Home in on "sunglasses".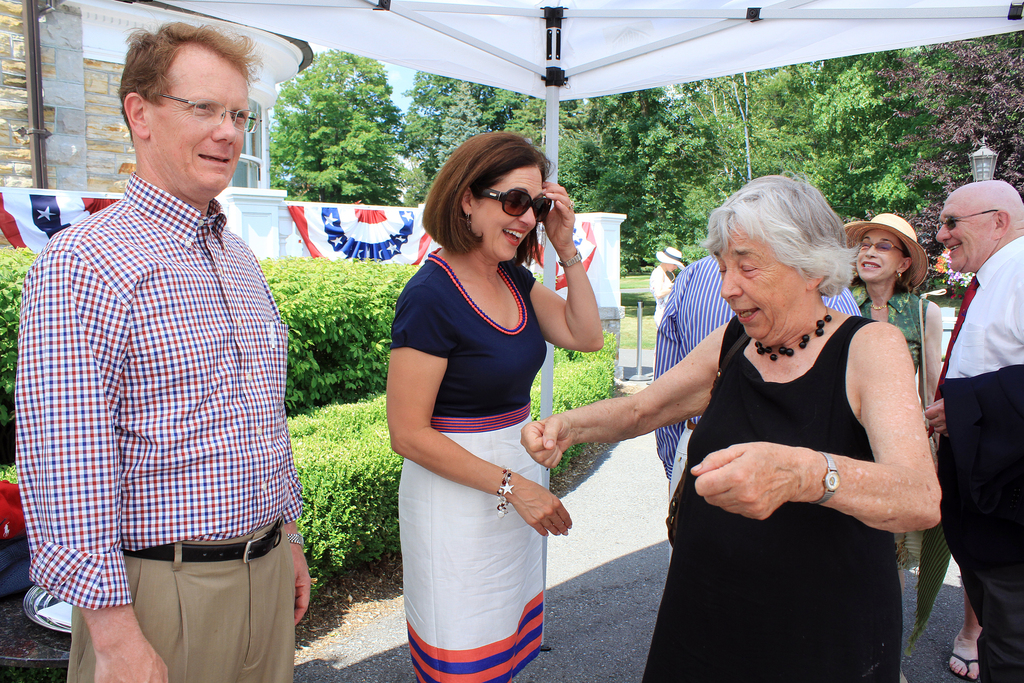
Homed in at crop(934, 202, 998, 236).
